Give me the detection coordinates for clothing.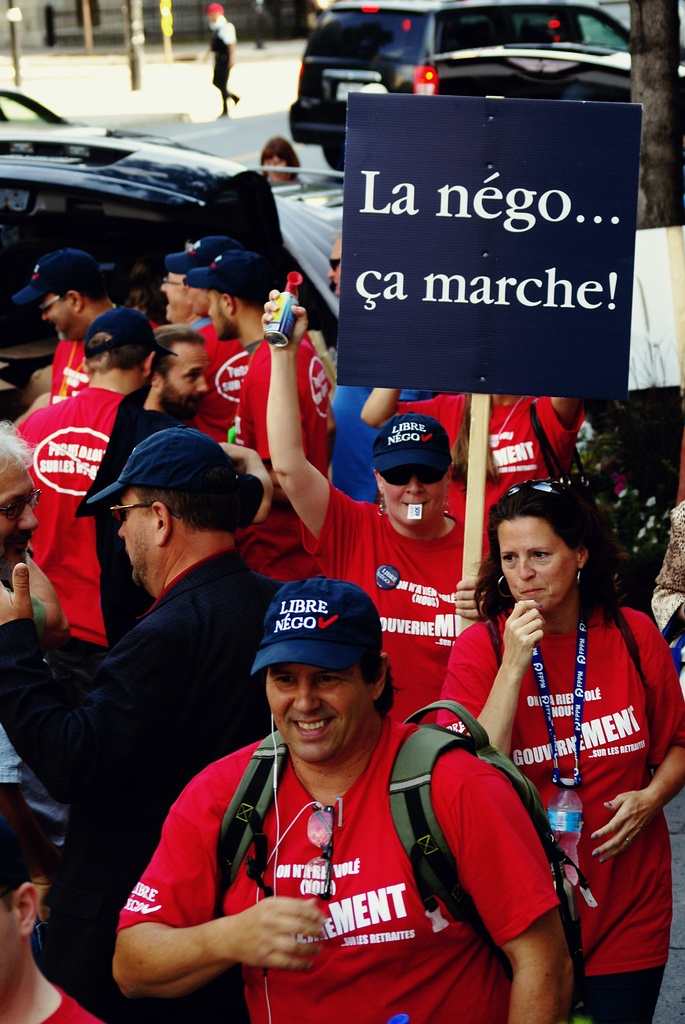
detection(214, 16, 238, 105).
